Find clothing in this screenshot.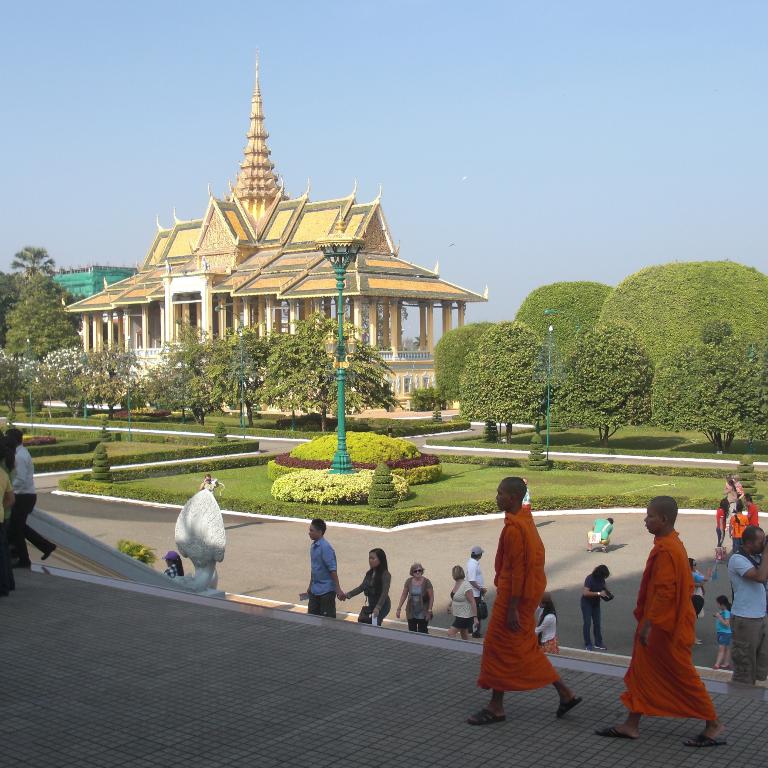
The bounding box for clothing is [534,607,559,654].
